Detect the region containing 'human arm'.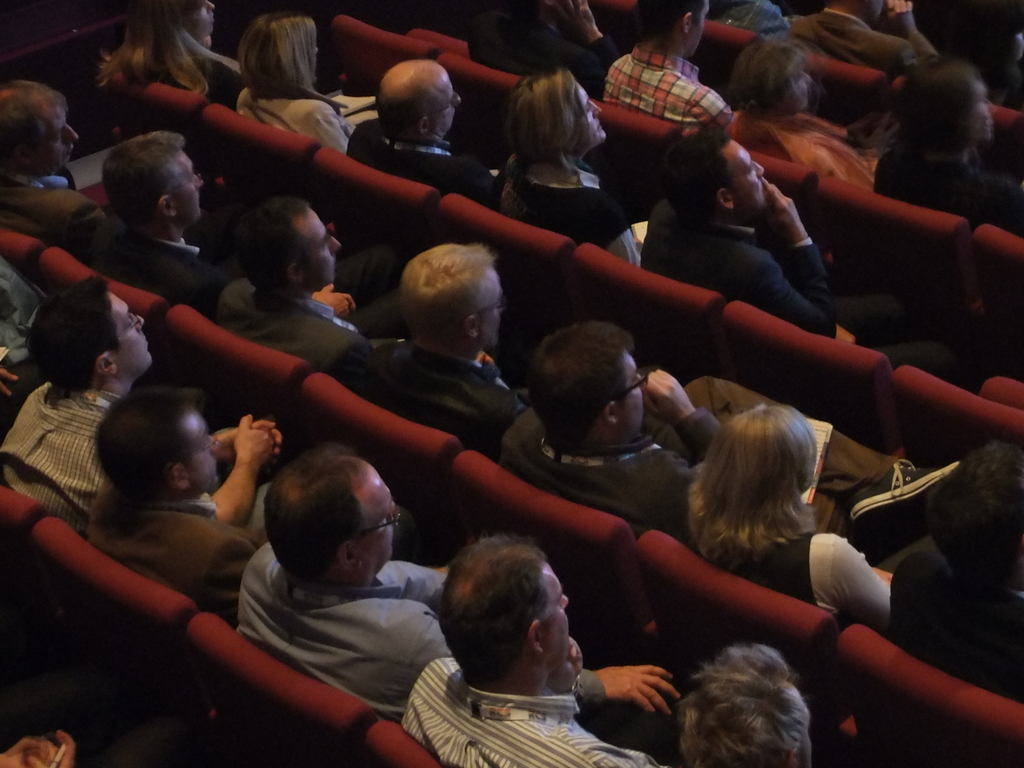
box(575, 660, 686, 710).
